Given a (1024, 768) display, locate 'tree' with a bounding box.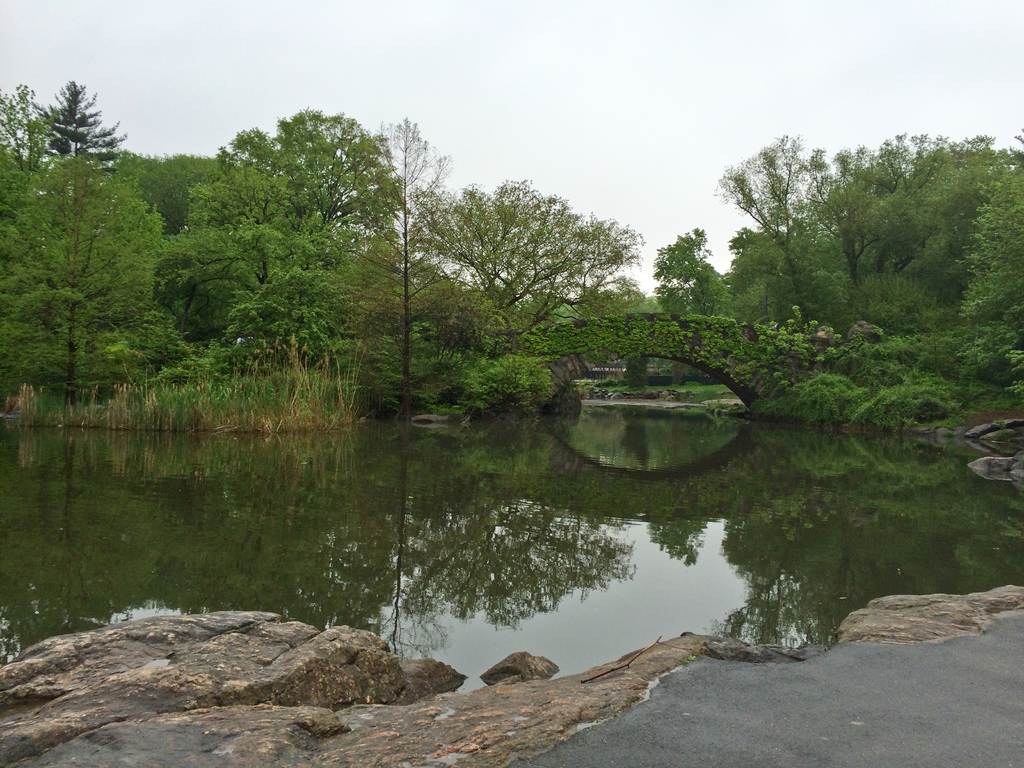
Located: pyautogui.locateOnScreen(18, 103, 160, 407).
